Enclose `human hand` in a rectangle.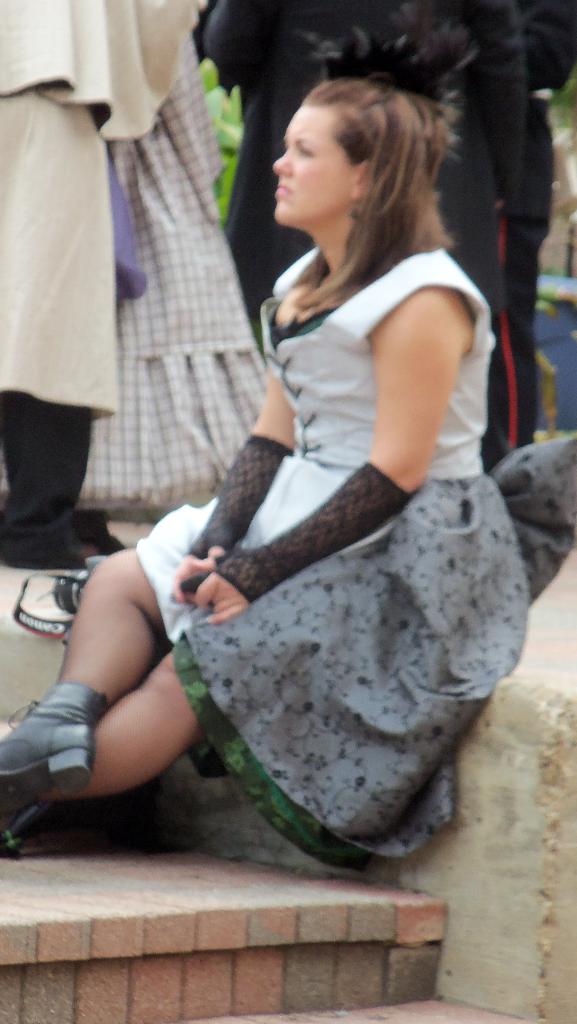
[166,548,227,605].
